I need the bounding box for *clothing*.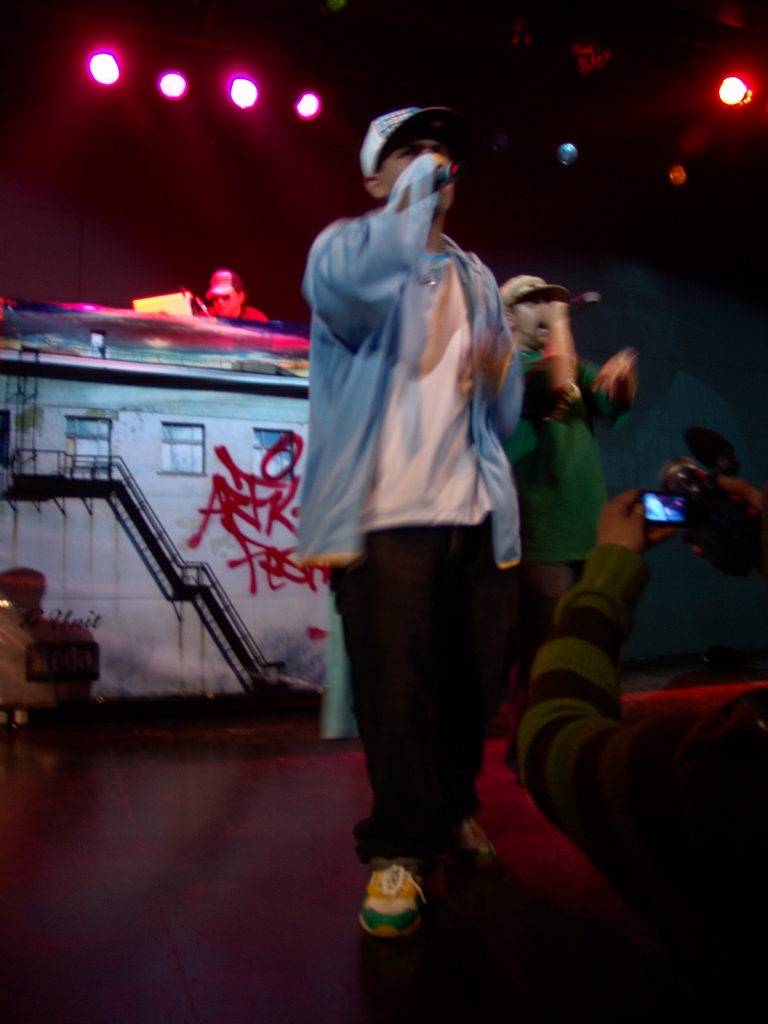
Here it is: left=508, top=344, right=618, bottom=666.
